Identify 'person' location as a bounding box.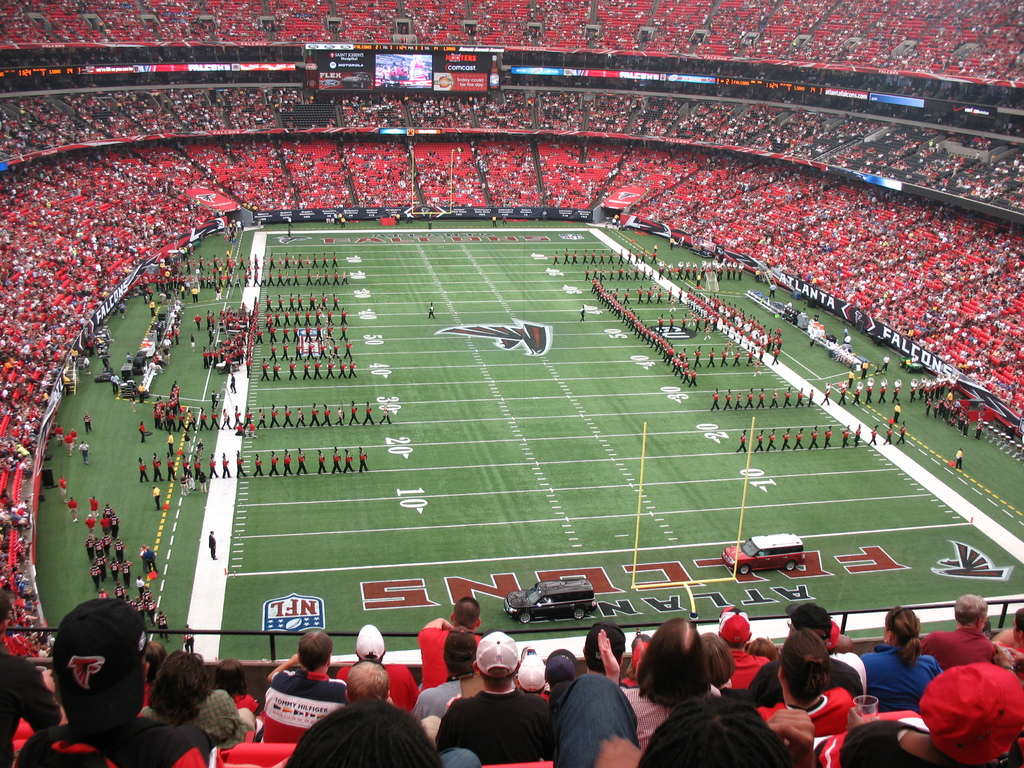
<box>955,446,965,472</box>.
